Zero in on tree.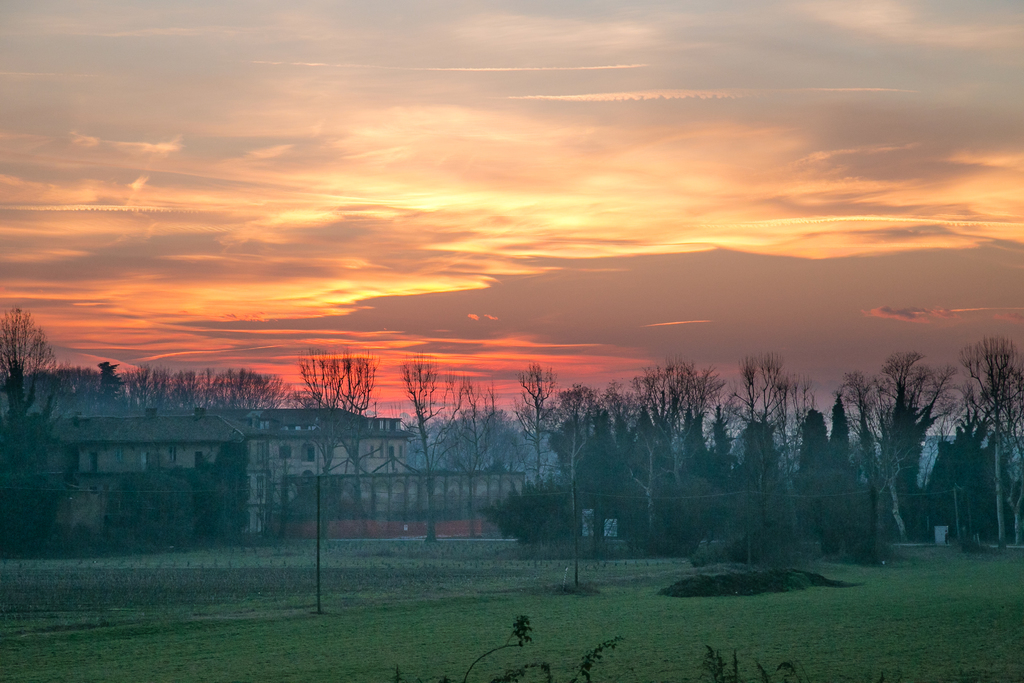
Zeroed in: [left=430, top=367, right=502, bottom=527].
